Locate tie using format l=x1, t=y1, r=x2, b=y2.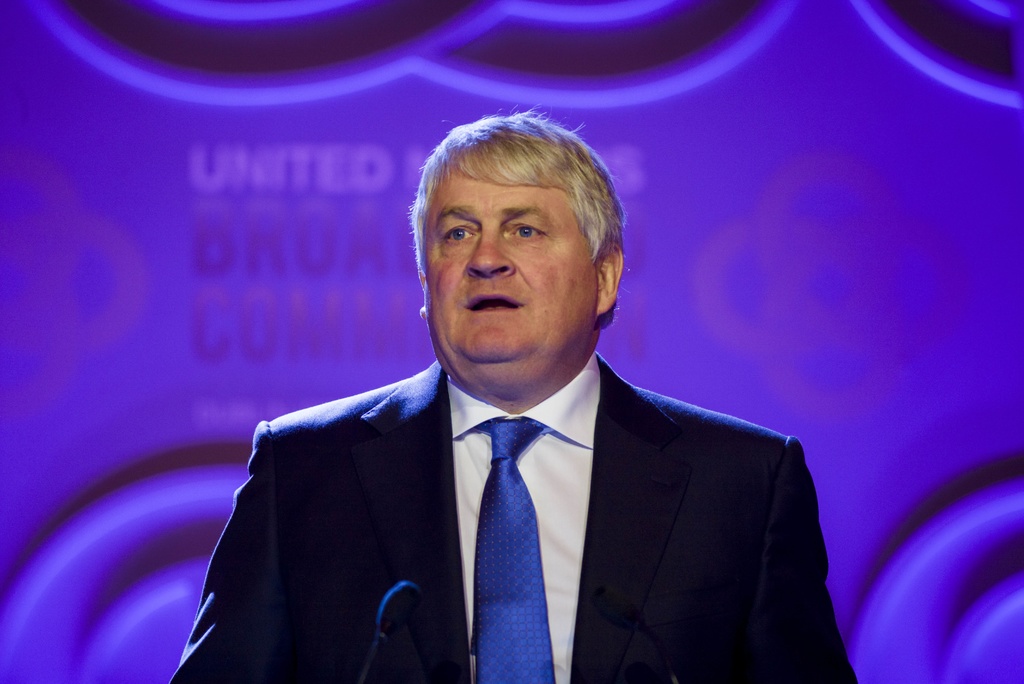
l=476, t=419, r=558, b=683.
